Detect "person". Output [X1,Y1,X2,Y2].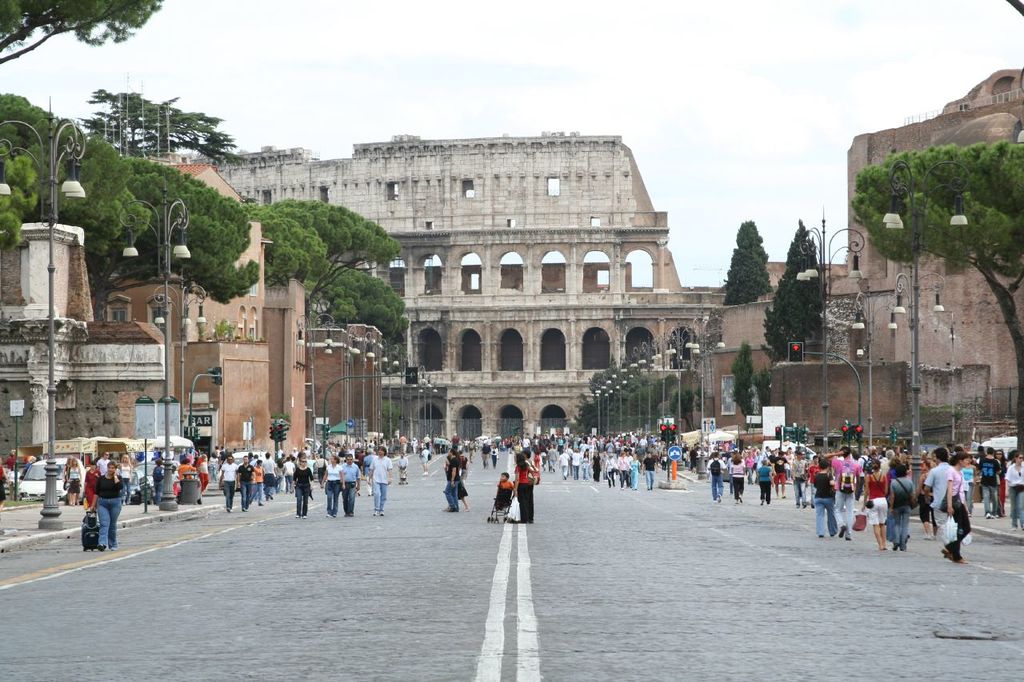
[420,449,431,473].
